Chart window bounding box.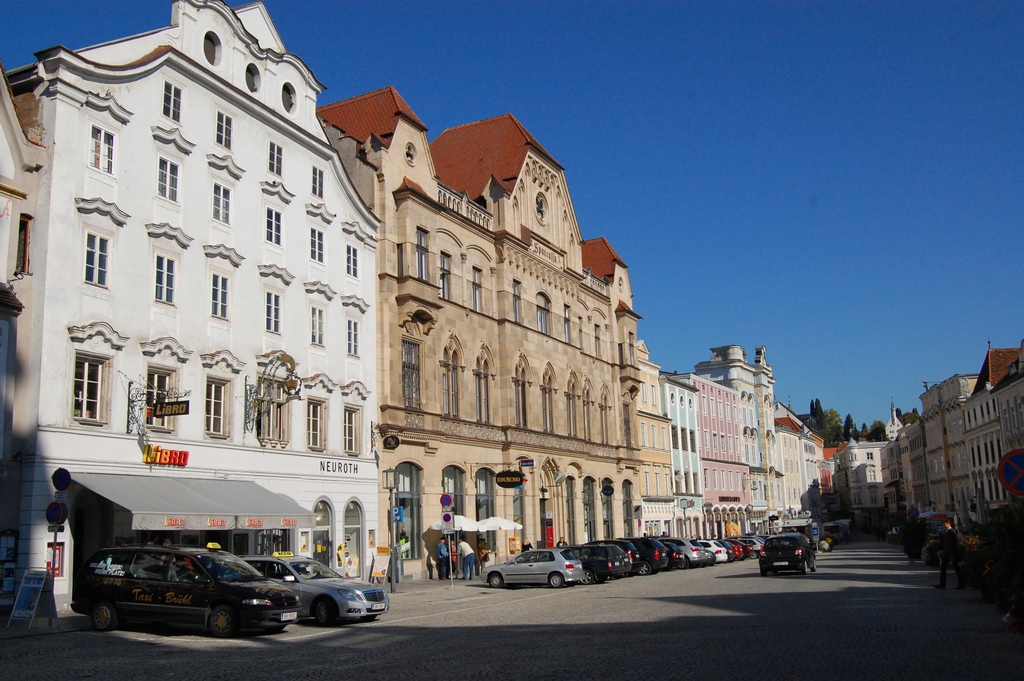
Charted: bbox=(675, 473, 682, 495).
